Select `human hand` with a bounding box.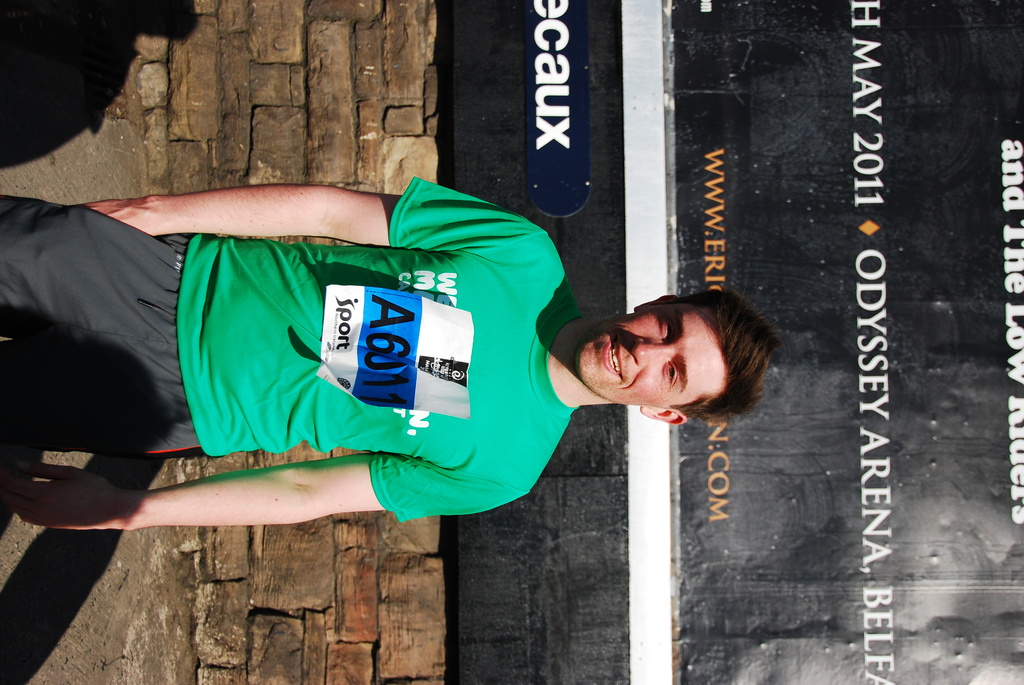
select_region(4, 457, 99, 524).
